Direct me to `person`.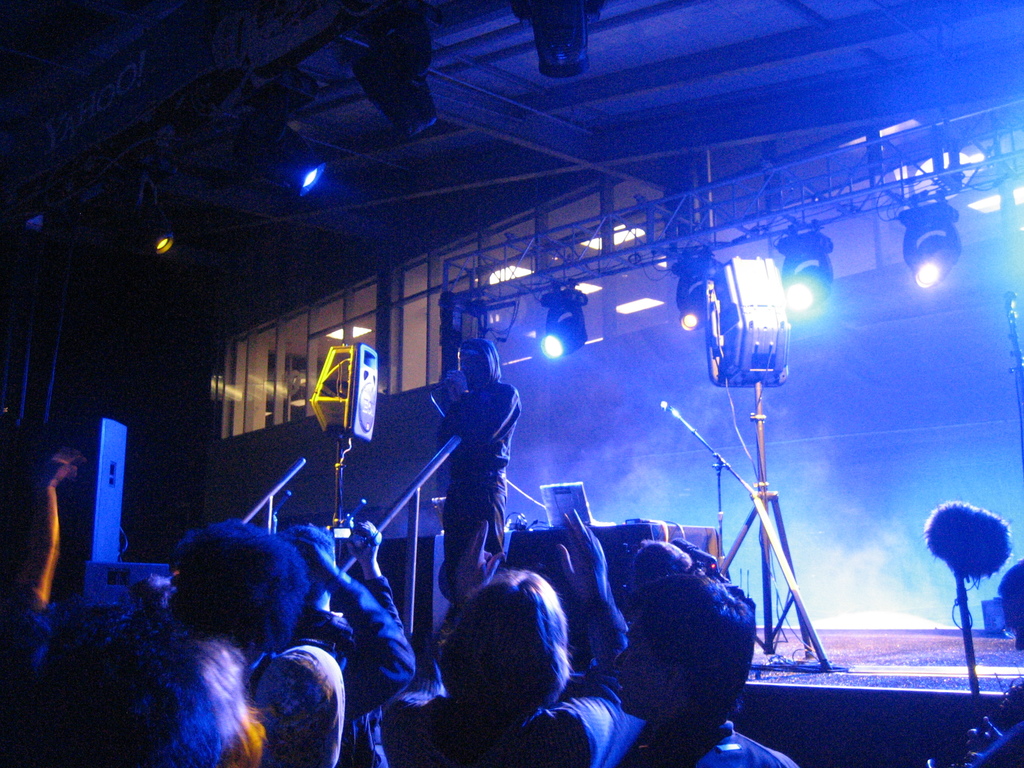
Direction: (613,575,803,767).
